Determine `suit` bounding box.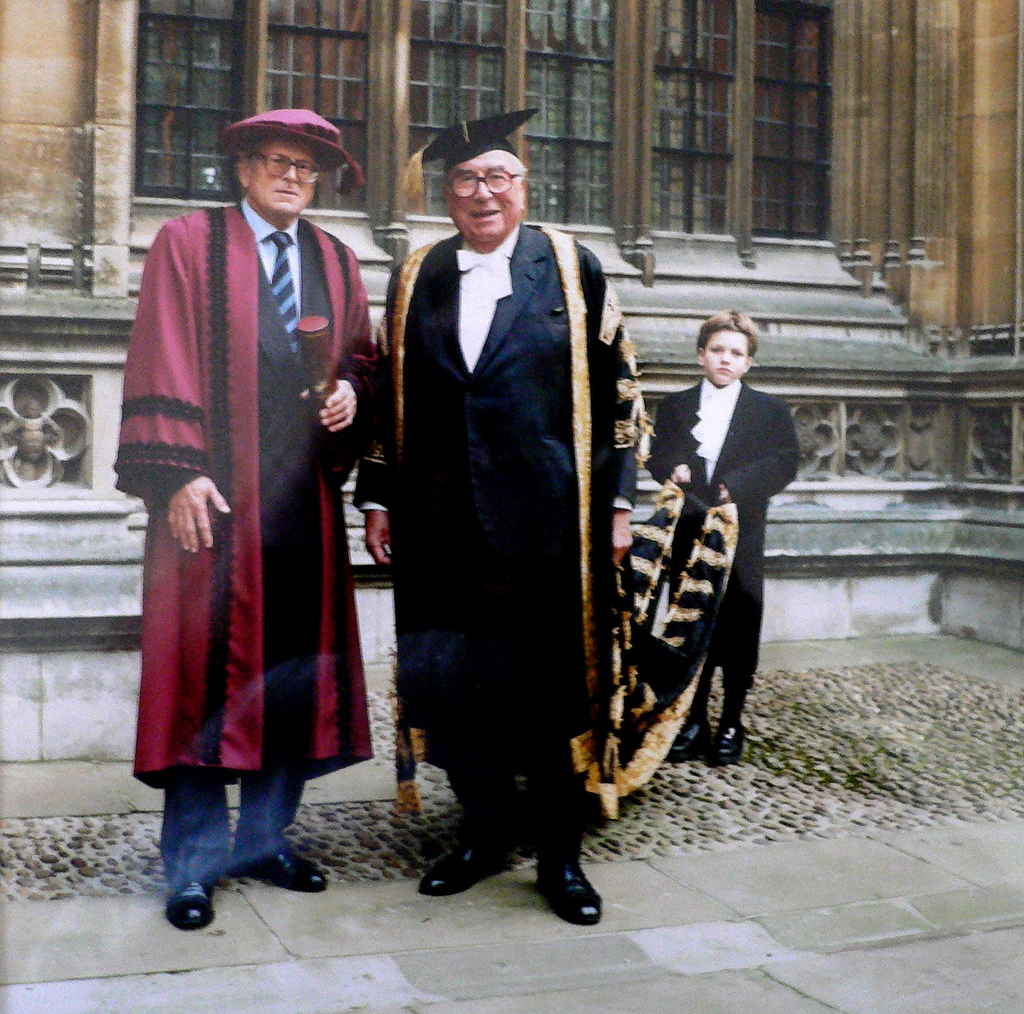
Determined: left=345, top=219, right=641, bottom=853.
